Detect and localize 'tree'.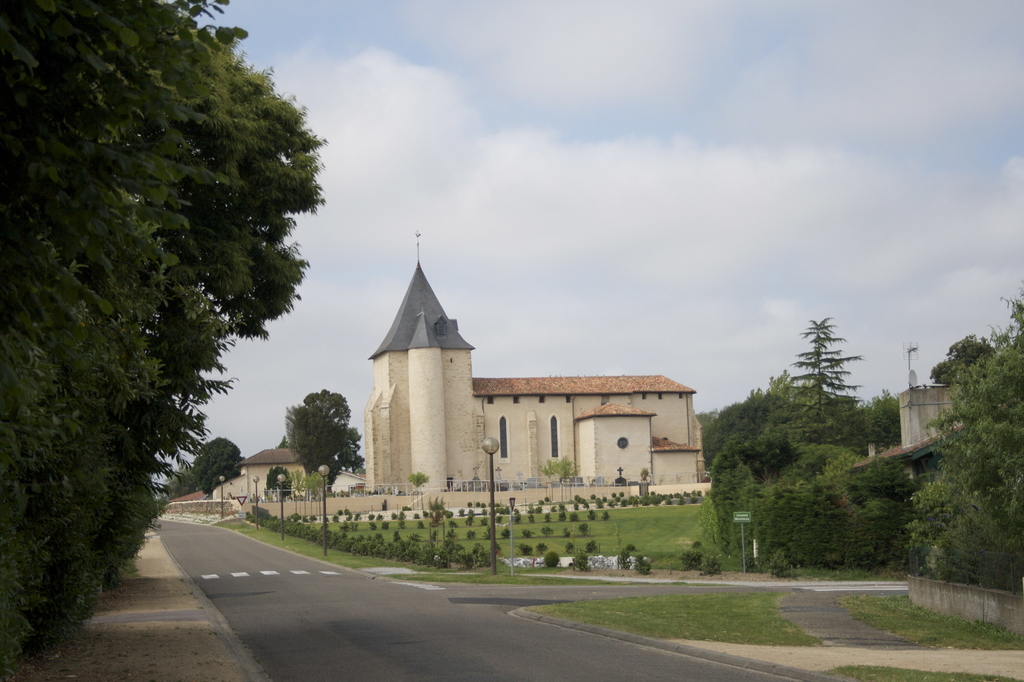
Localized at rect(0, 0, 325, 681).
